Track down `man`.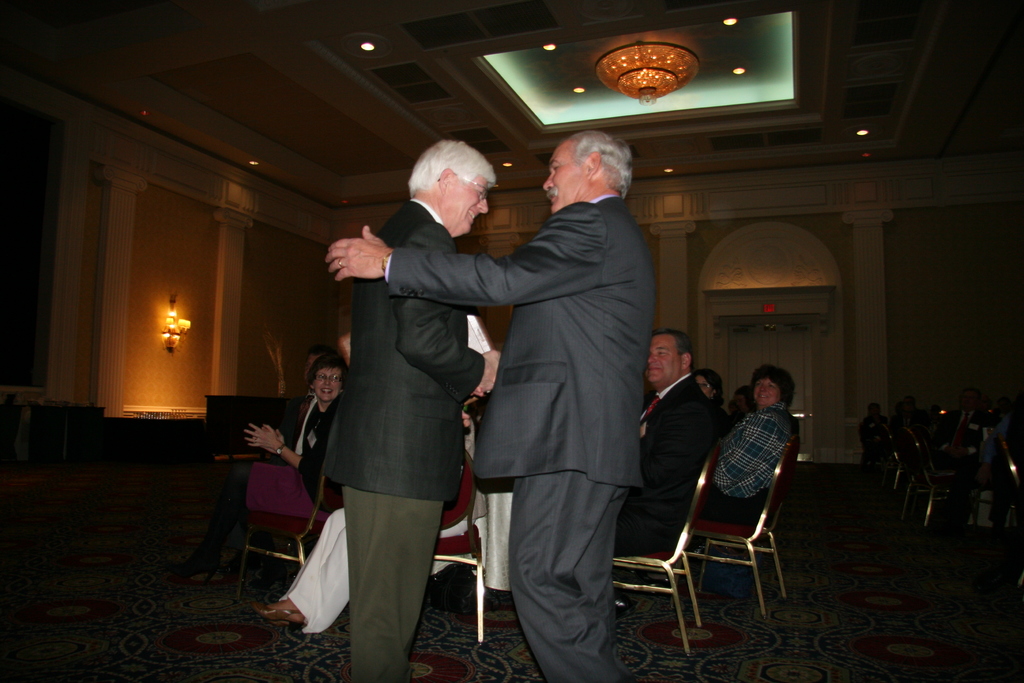
Tracked to l=610, t=327, r=721, b=619.
